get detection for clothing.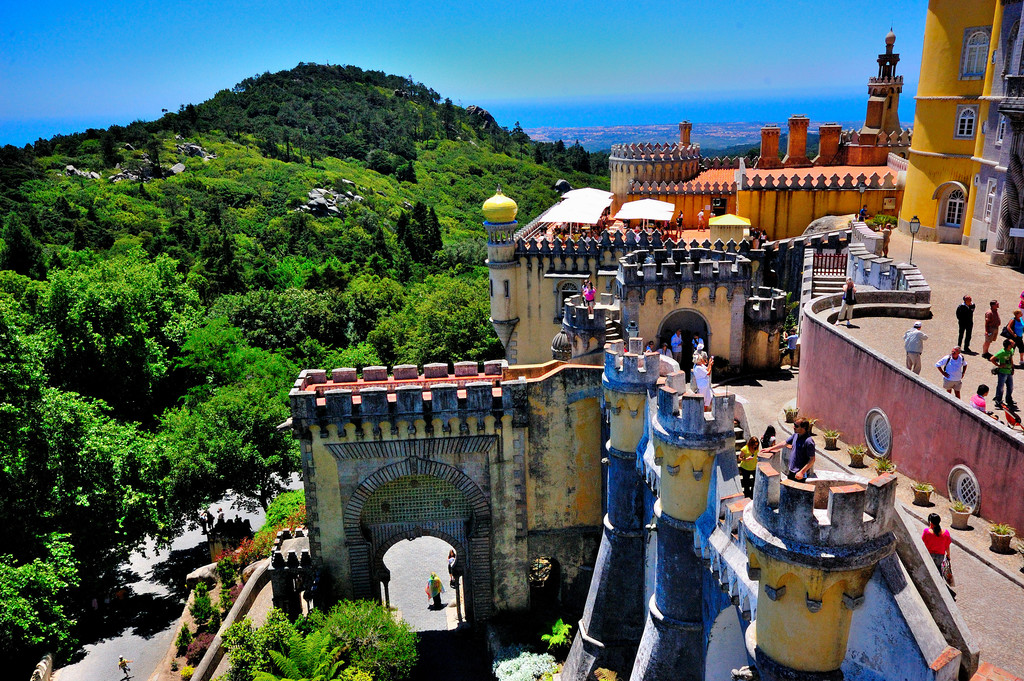
Detection: pyautogui.locateOnScreen(953, 299, 975, 346).
